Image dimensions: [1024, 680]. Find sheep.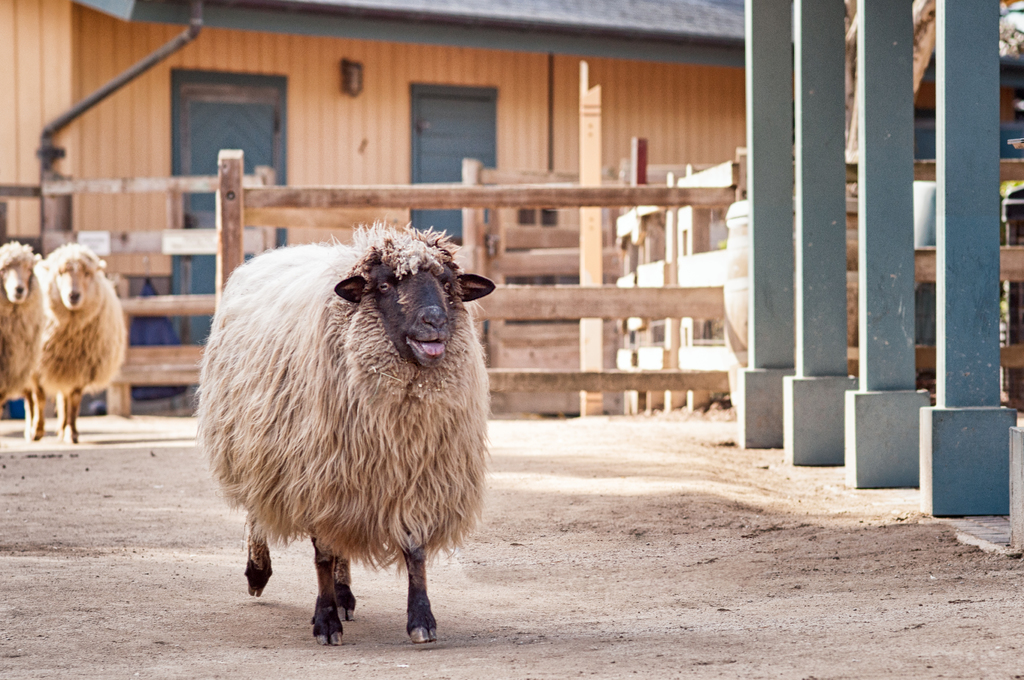
detection(0, 239, 45, 446).
